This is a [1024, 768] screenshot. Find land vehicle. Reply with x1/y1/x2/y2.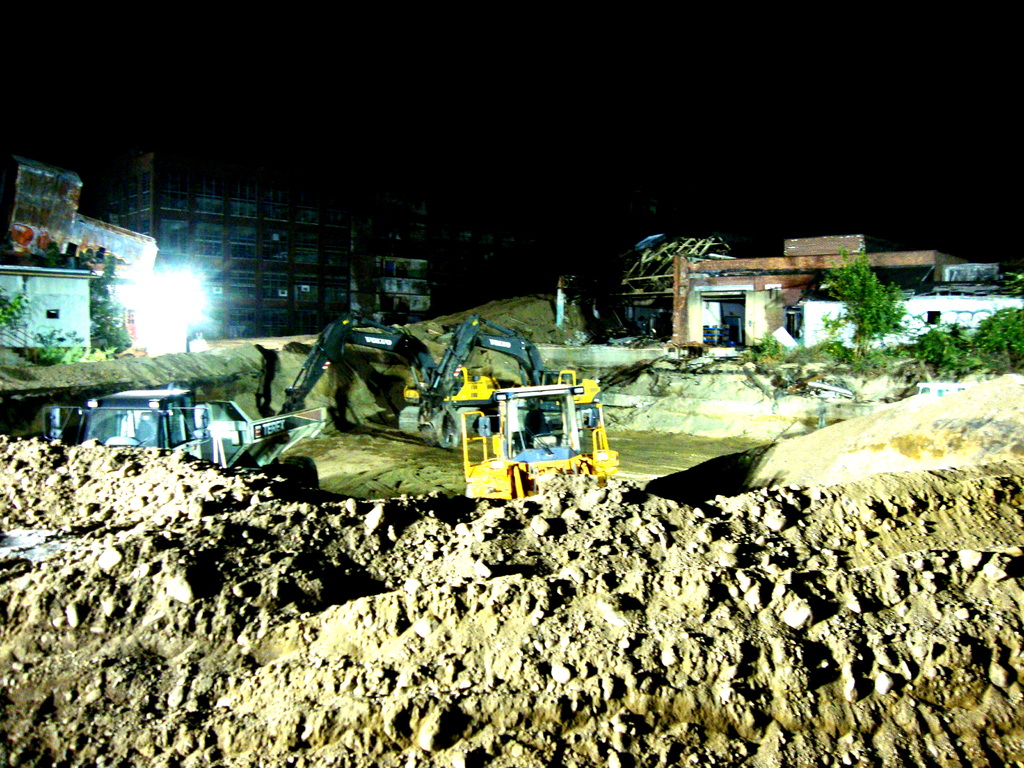
38/384/335/500.
